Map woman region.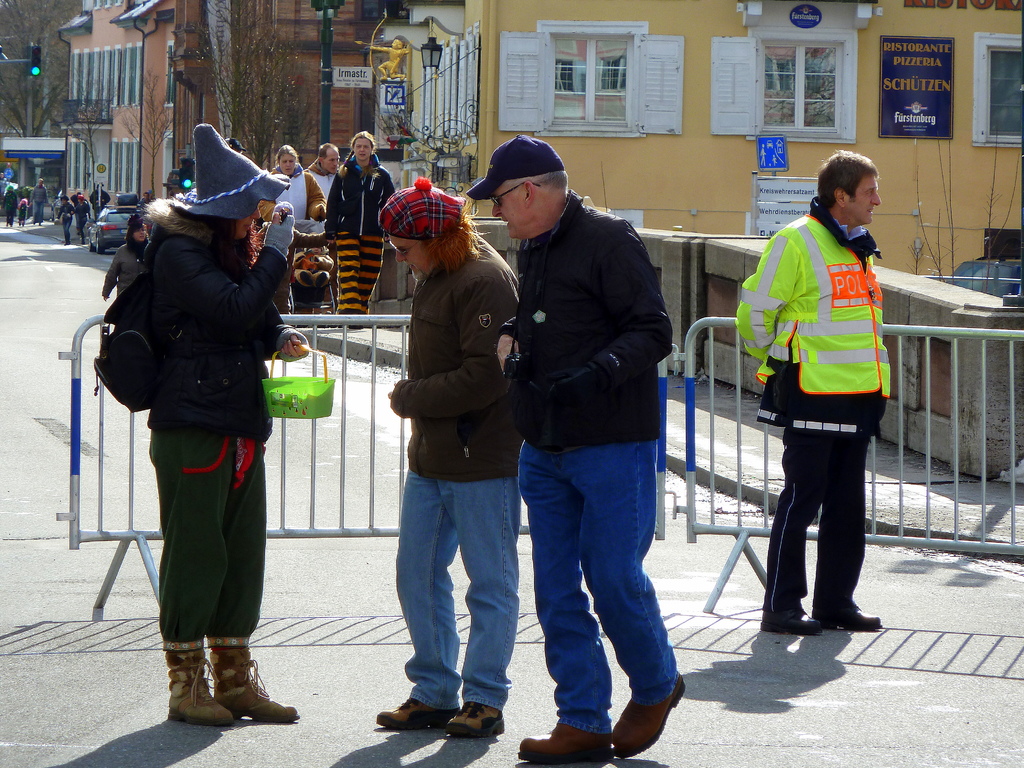
Mapped to <box>358,172,530,743</box>.
